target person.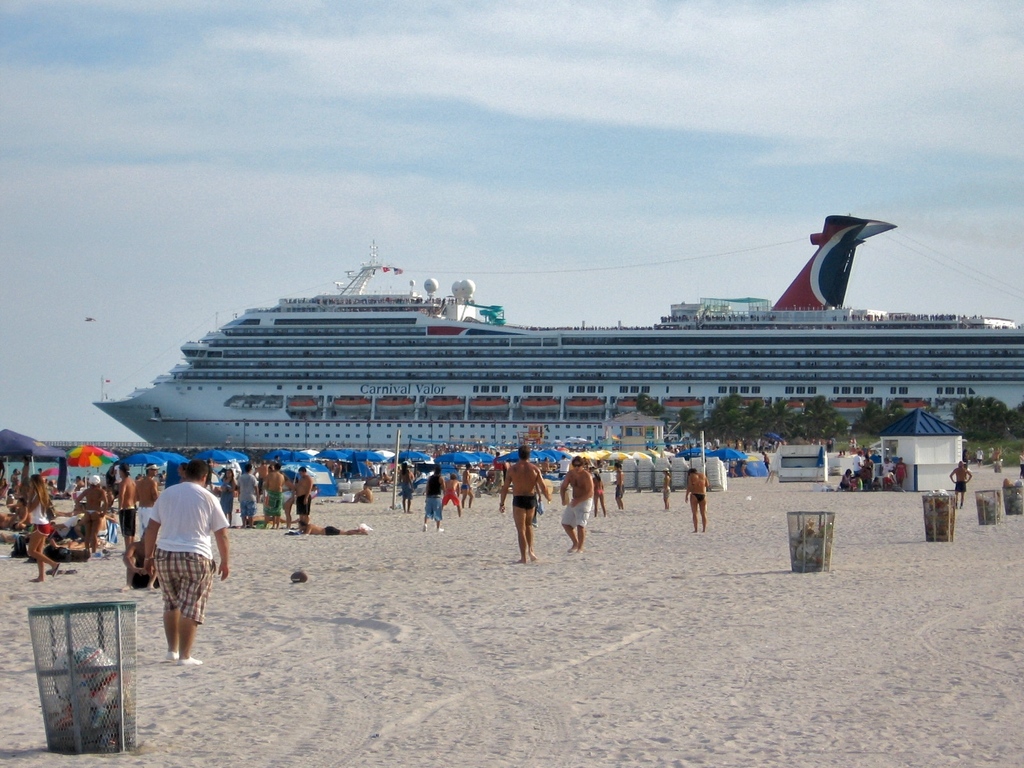
Target region: locate(24, 471, 63, 584).
